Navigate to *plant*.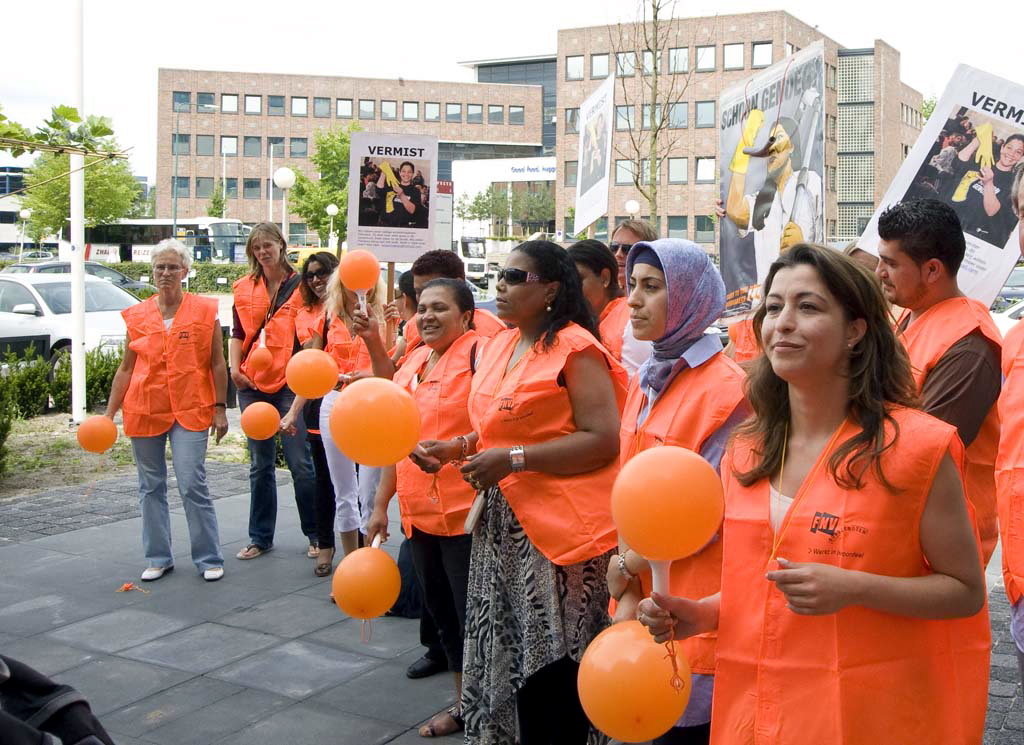
Navigation target: {"x1": 102, "y1": 254, "x2": 162, "y2": 300}.
